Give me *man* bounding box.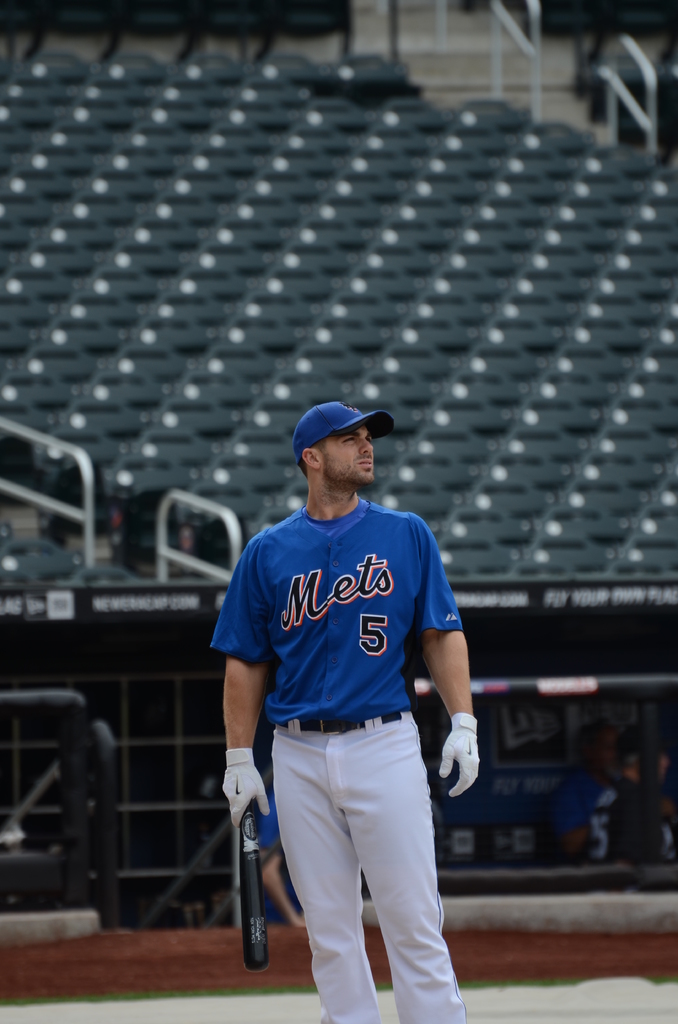
(246,787,304,925).
